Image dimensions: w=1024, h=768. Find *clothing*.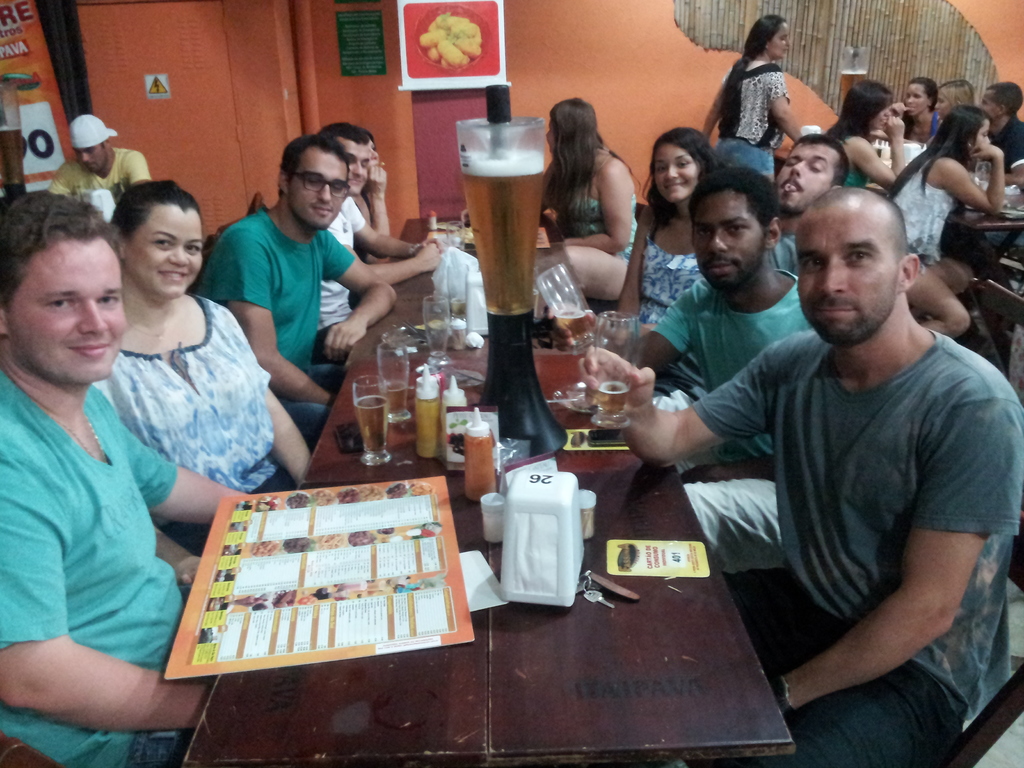
772:232:799:274.
